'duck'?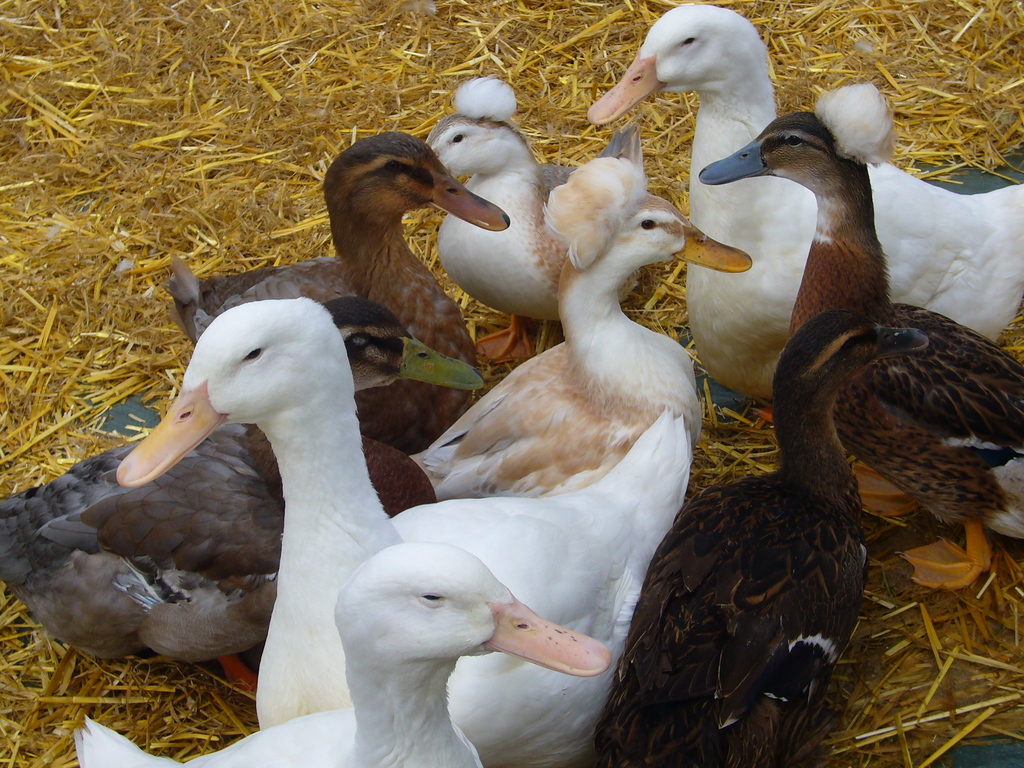
(left=590, top=0, right=1023, bottom=395)
